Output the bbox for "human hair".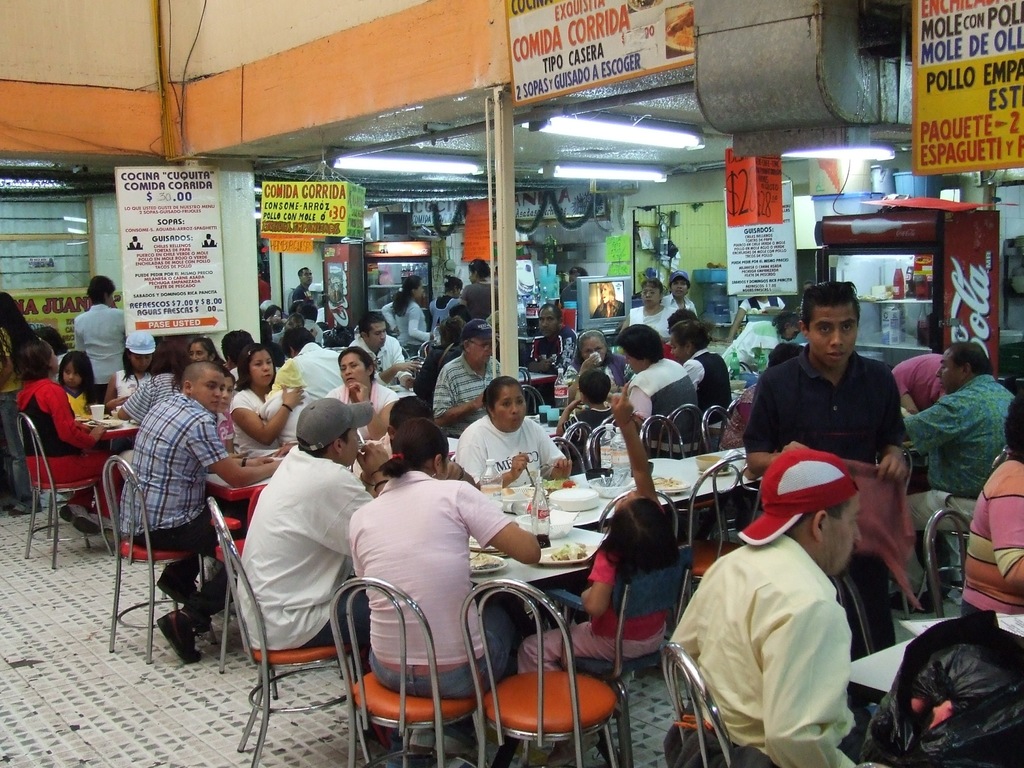
bbox=(440, 314, 467, 345).
